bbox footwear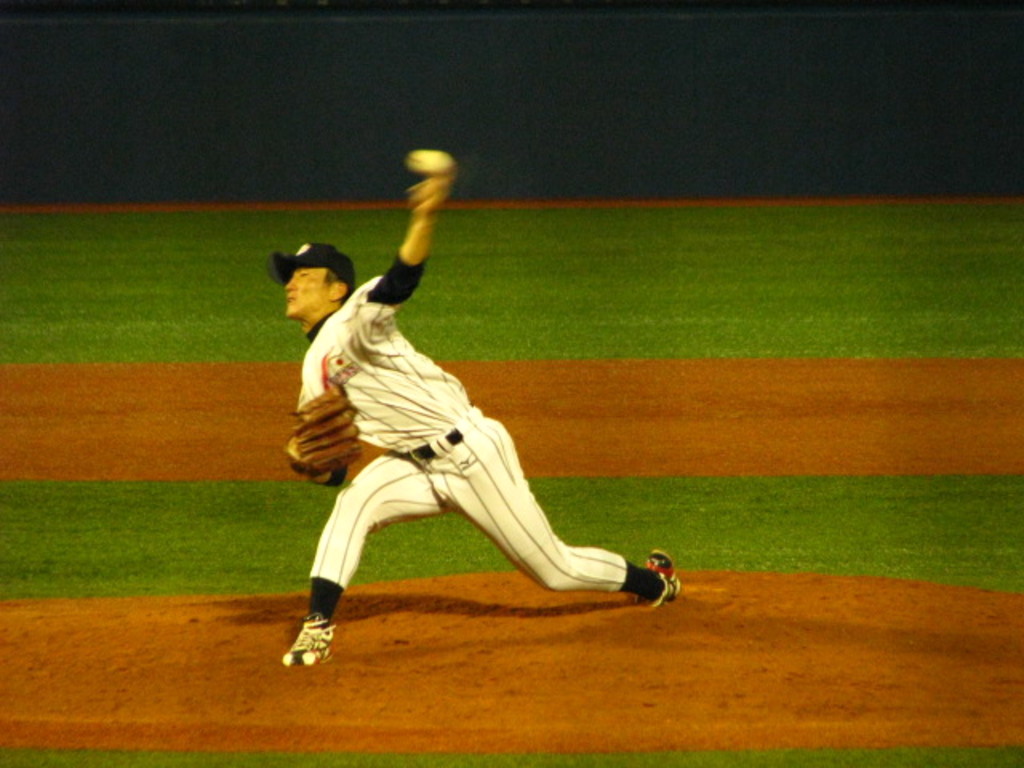
crop(278, 618, 330, 669)
